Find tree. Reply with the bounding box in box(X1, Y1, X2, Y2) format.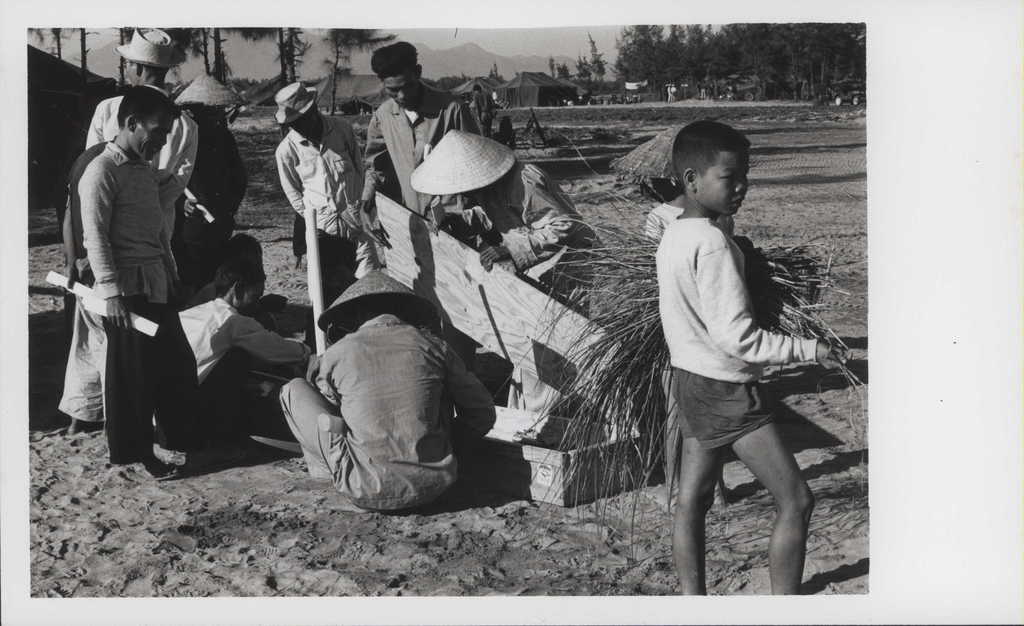
box(328, 28, 364, 108).
